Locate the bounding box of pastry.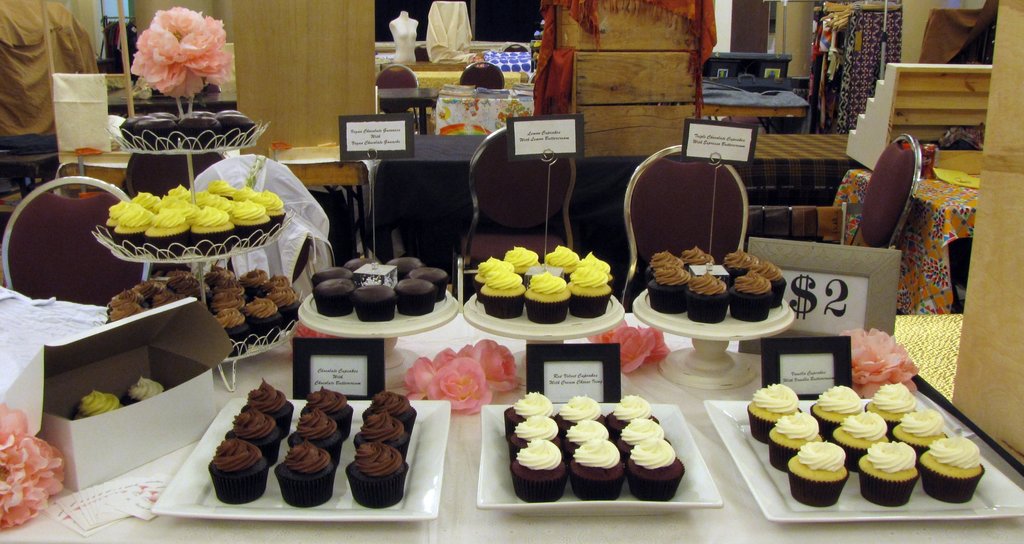
Bounding box: Rect(566, 399, 603, 426).
